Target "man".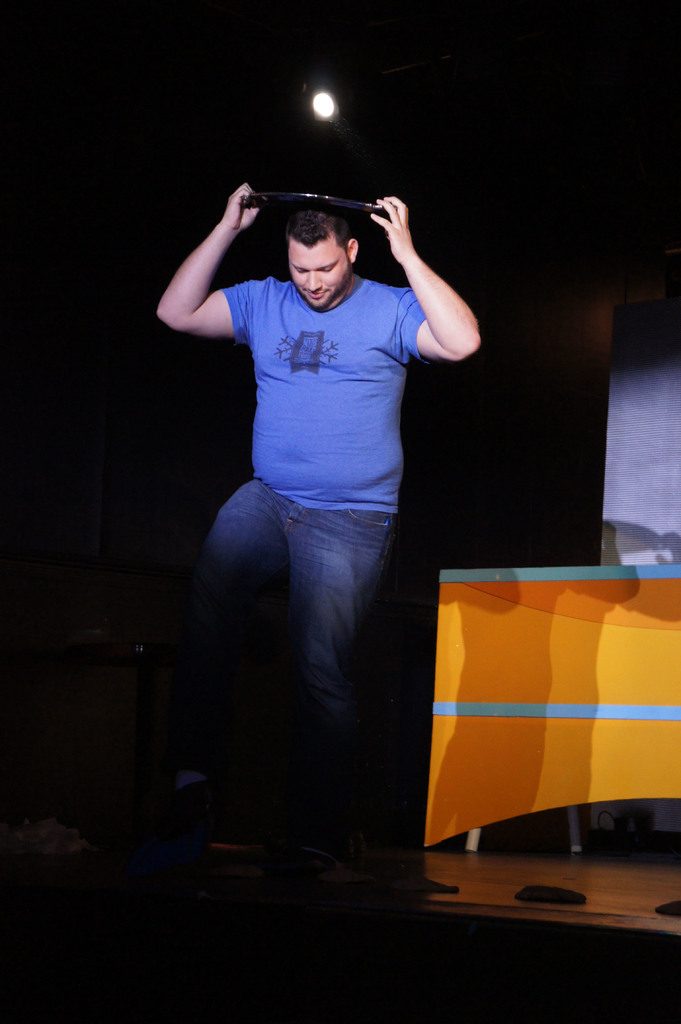
Target region: (162, 147, 481, 883).
